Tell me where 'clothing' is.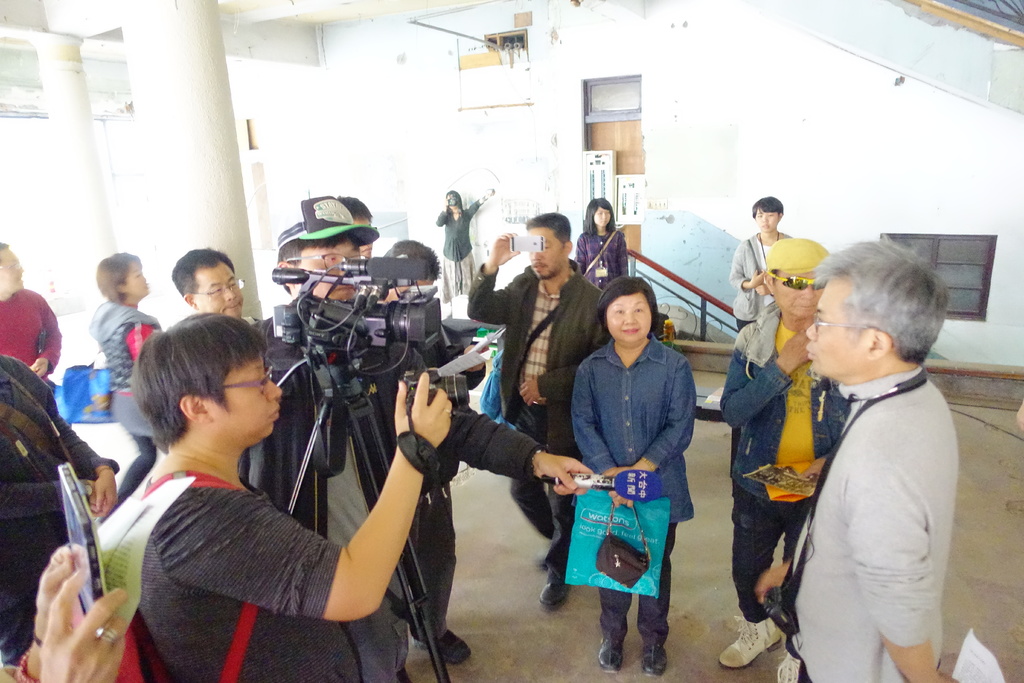
'clothing' is at 93/472/370/682.
